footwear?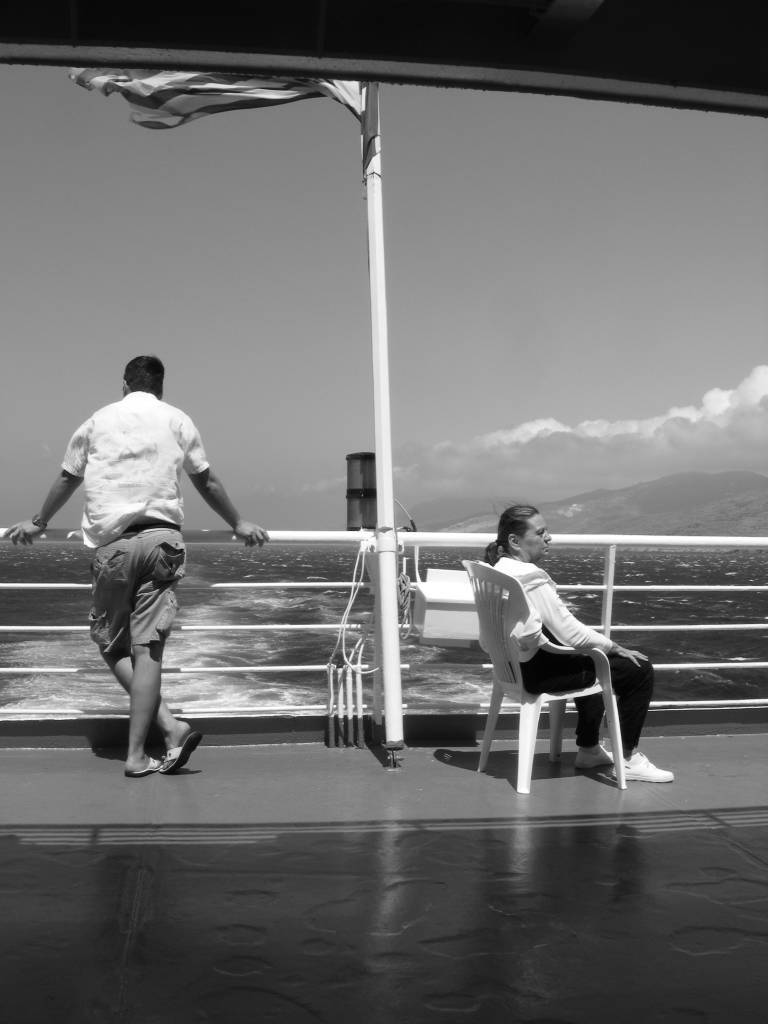
571 738 614 774
